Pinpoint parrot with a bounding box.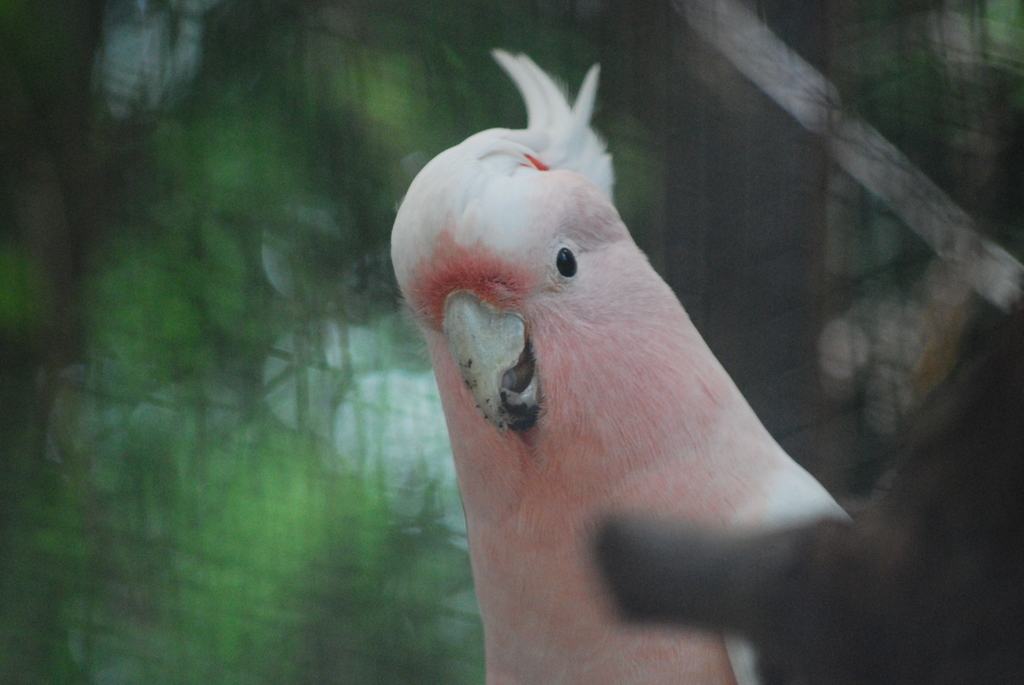
locate(392, 47, 854, 684).
